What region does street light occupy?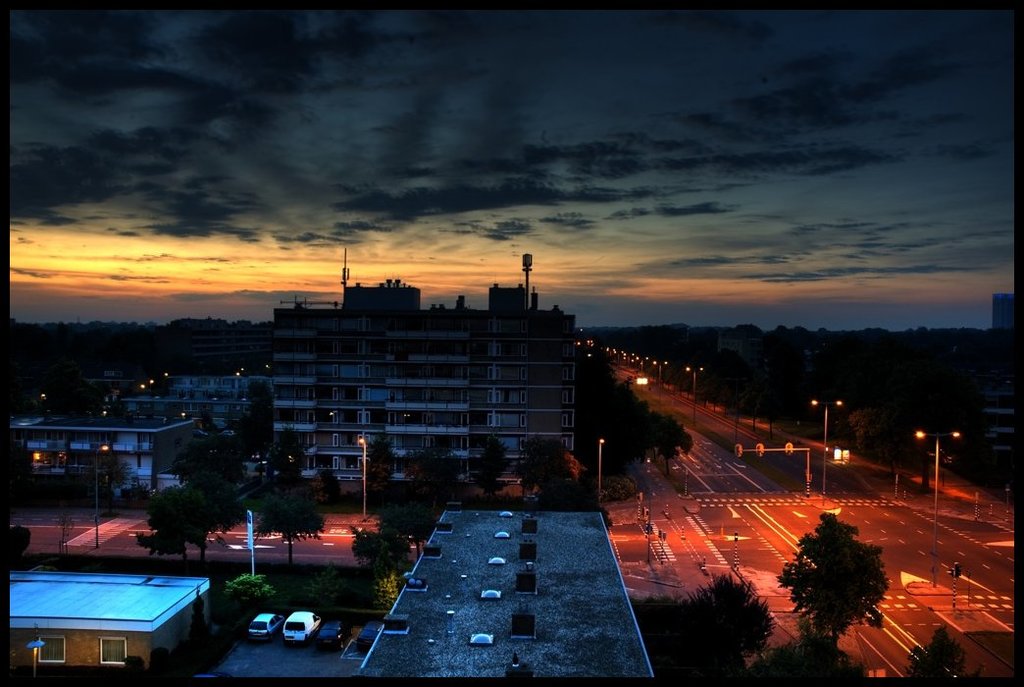
(90,442,107,547).
